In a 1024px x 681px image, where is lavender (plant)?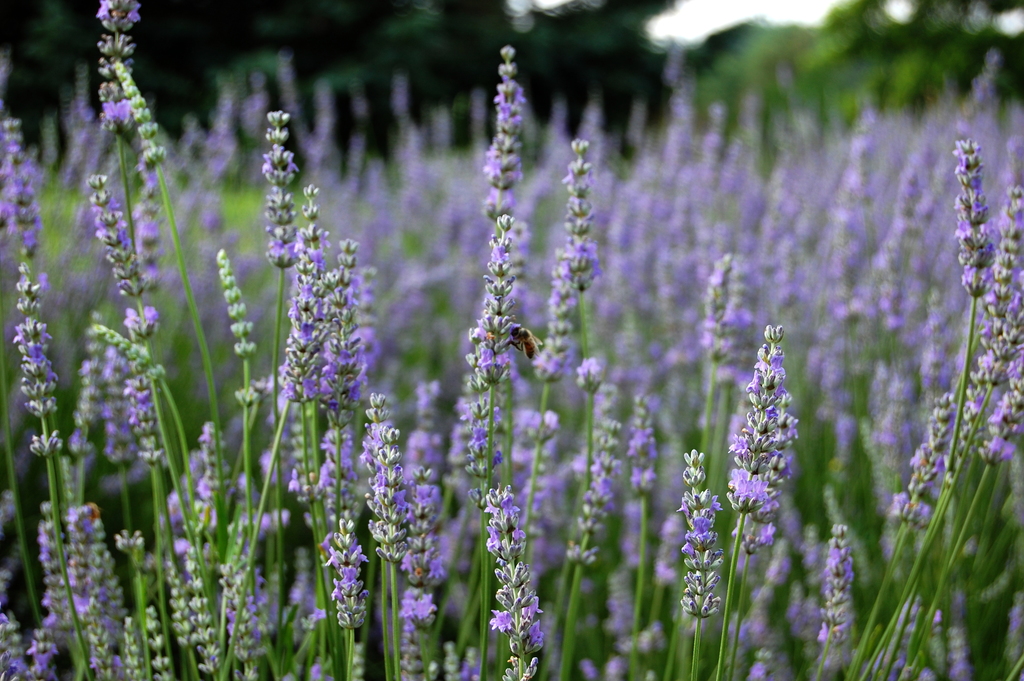
x1=115, y1=347, x2=166, y2=680.
